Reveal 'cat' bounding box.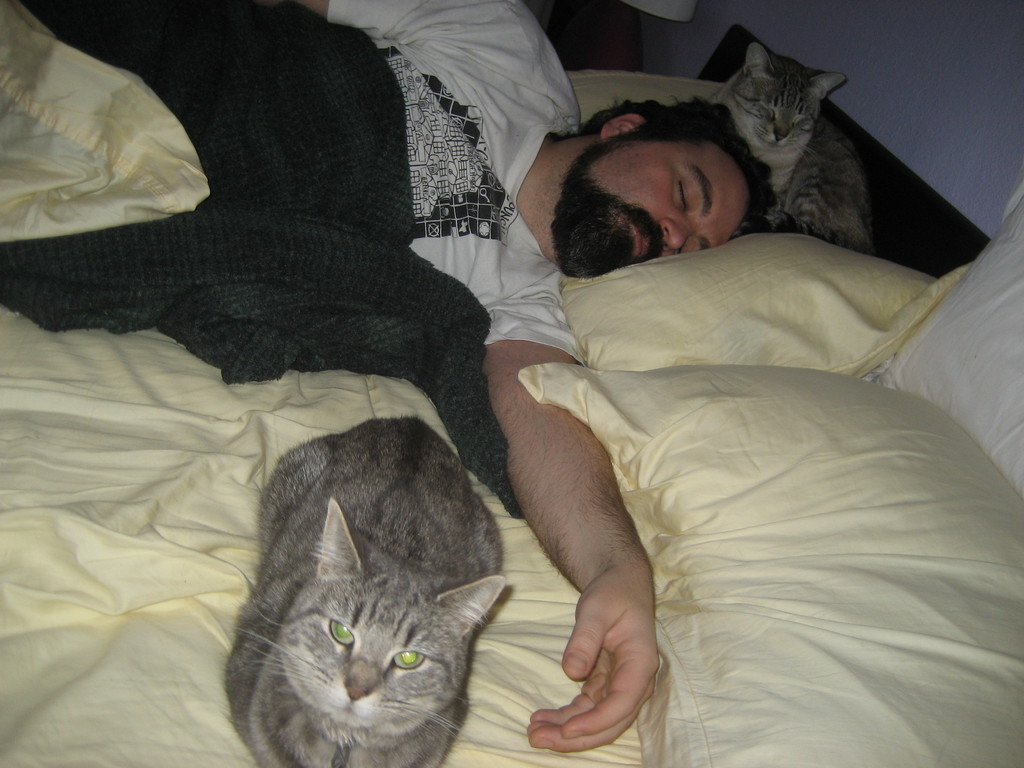
Revealed: x1=219 y1=408 x2=506 y2=767.
